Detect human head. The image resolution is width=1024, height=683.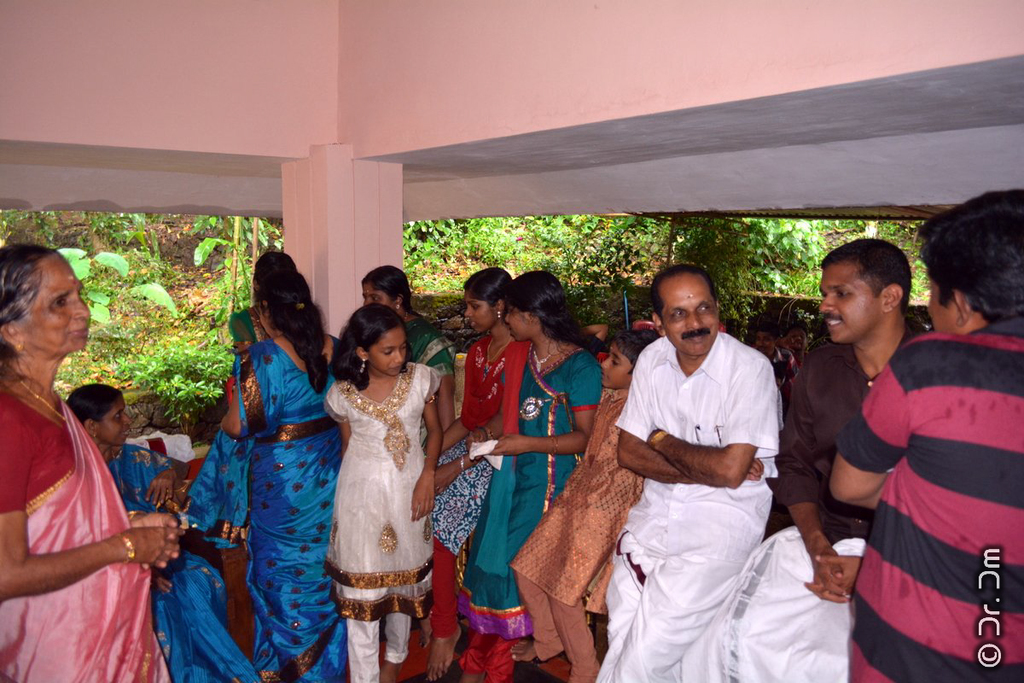
rect(918, 191, 1023, 338).
